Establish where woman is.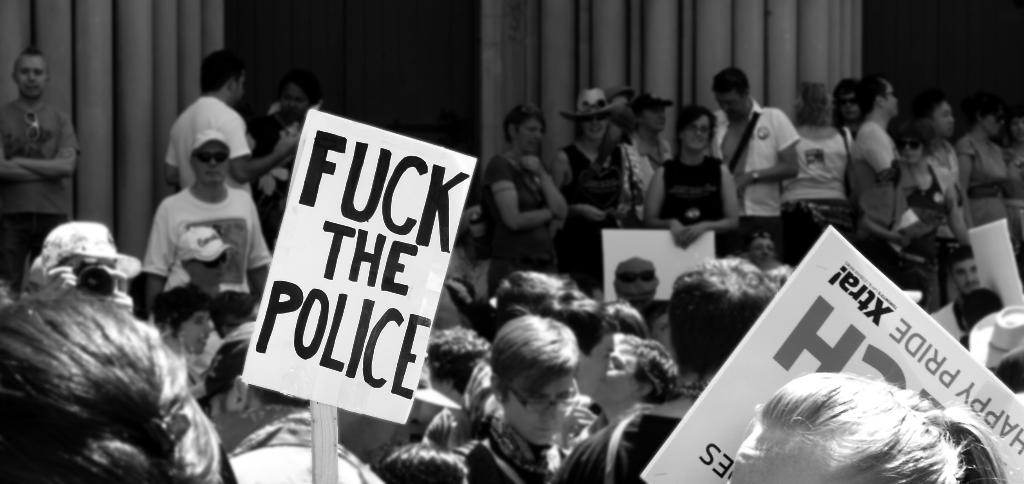
Established at bbox=(557, 79, 660, 265).
